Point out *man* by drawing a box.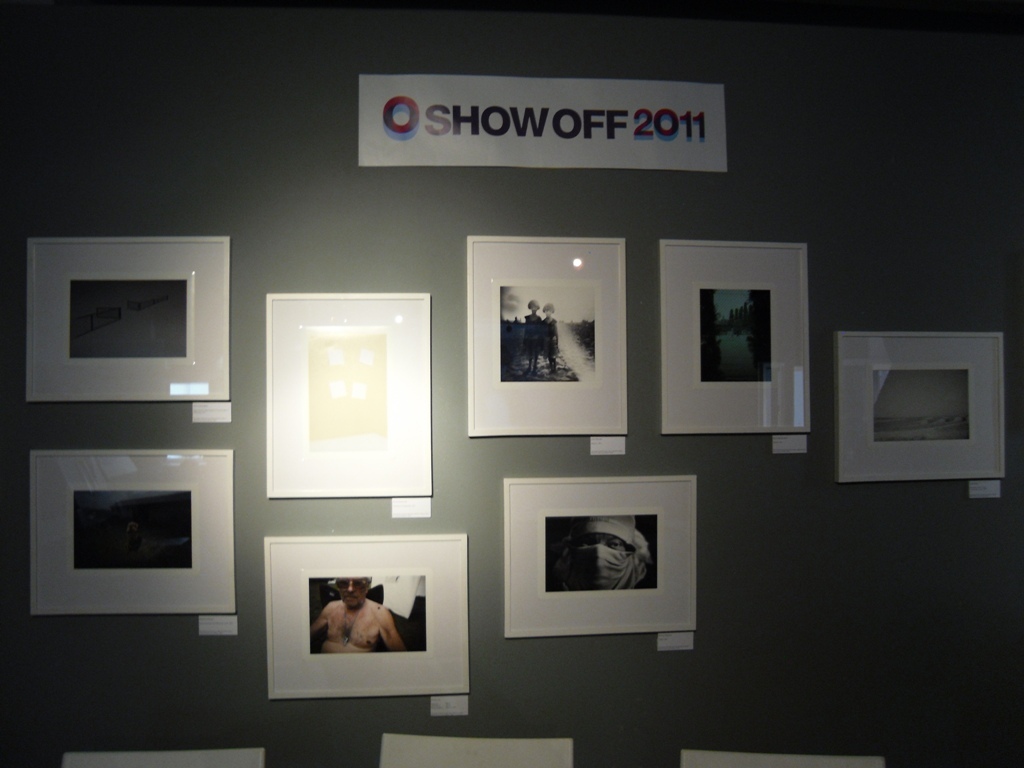
box(557, 513, 653, 594).
